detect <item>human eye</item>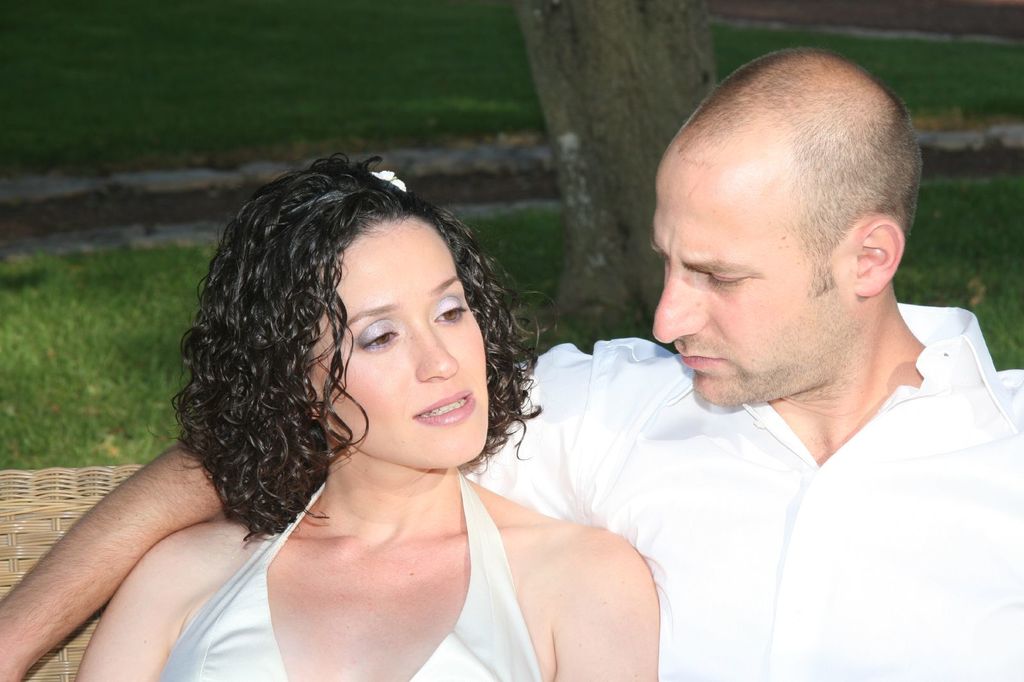
box(433, 295, 470, 328)
